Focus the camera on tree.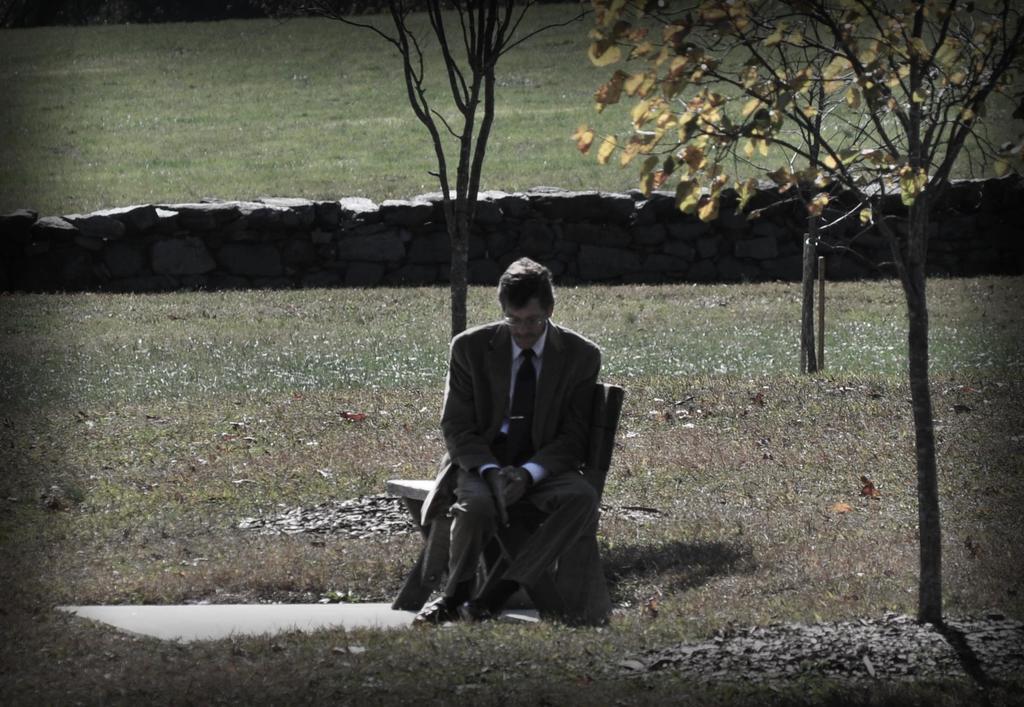
Focus region: region(265, 0, 600, 338).
